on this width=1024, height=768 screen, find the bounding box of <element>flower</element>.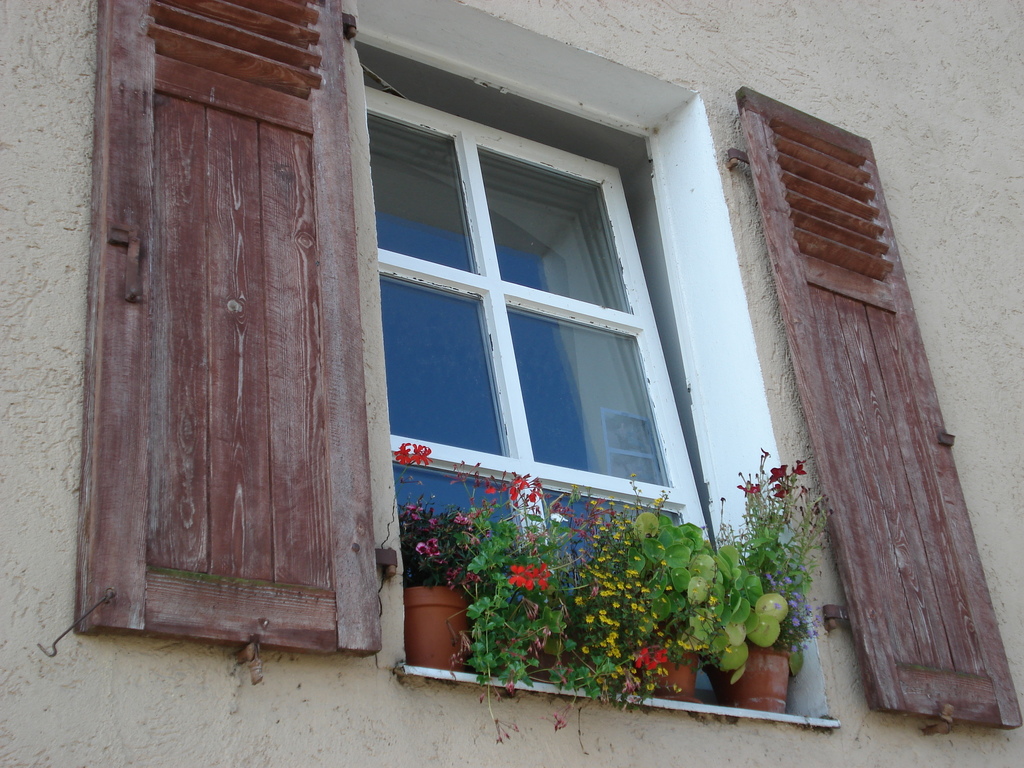
Bounding box: (left=487, top=468, right=565, bottom=511).
